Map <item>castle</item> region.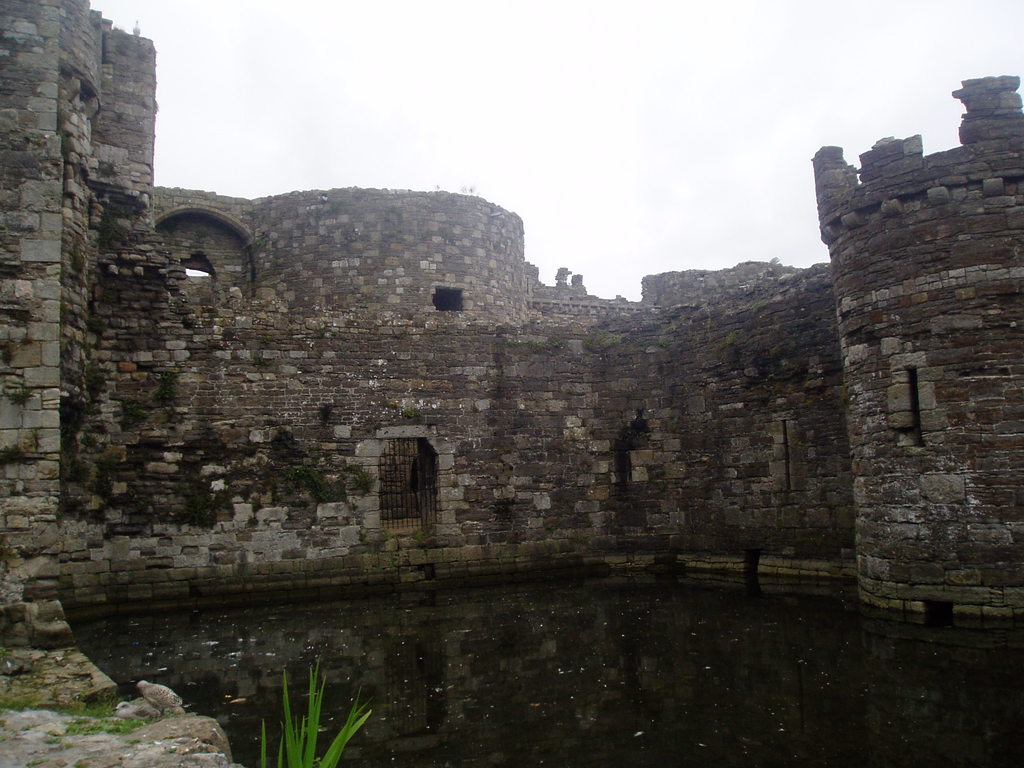
Mapped to <region>0, 0, 1023, 767</region>.
